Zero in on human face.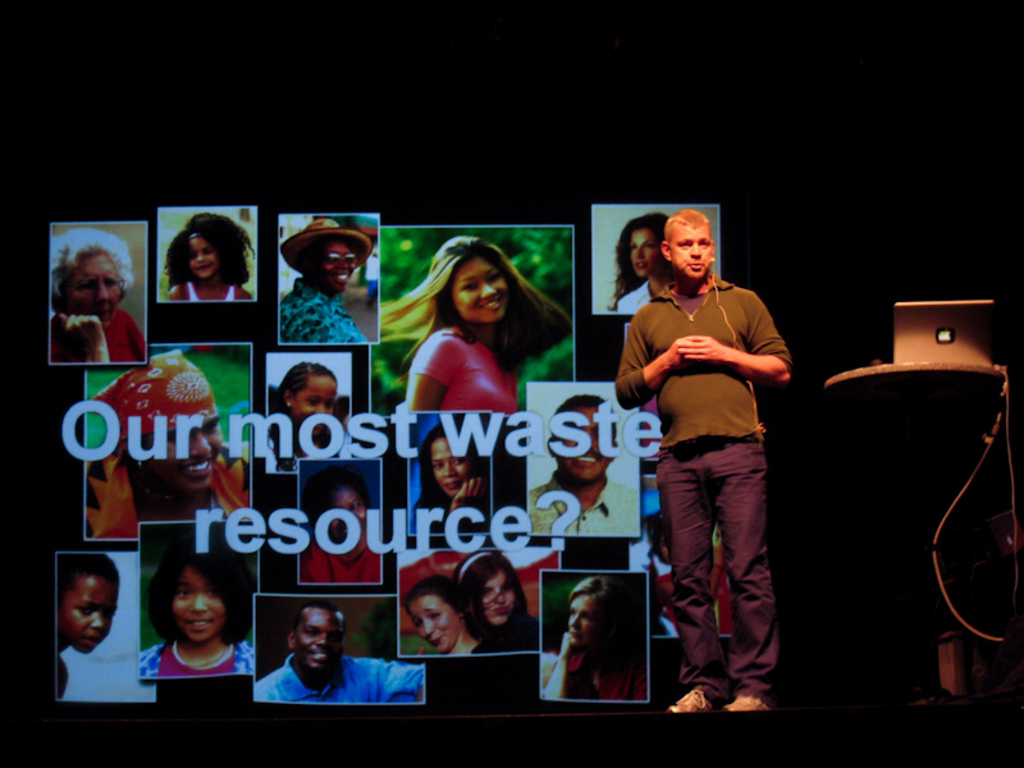
Zeroed in: <box>430,436,472,500</box>.
